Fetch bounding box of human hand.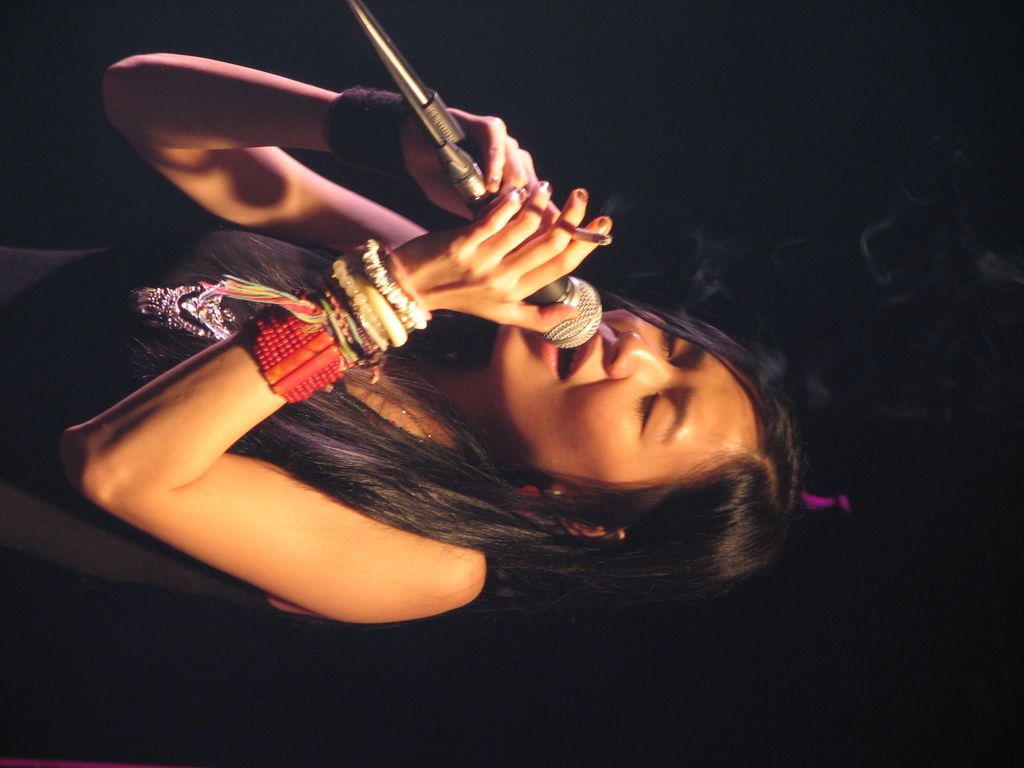
Bbox: bbox=[387, 138, 595, 347].
